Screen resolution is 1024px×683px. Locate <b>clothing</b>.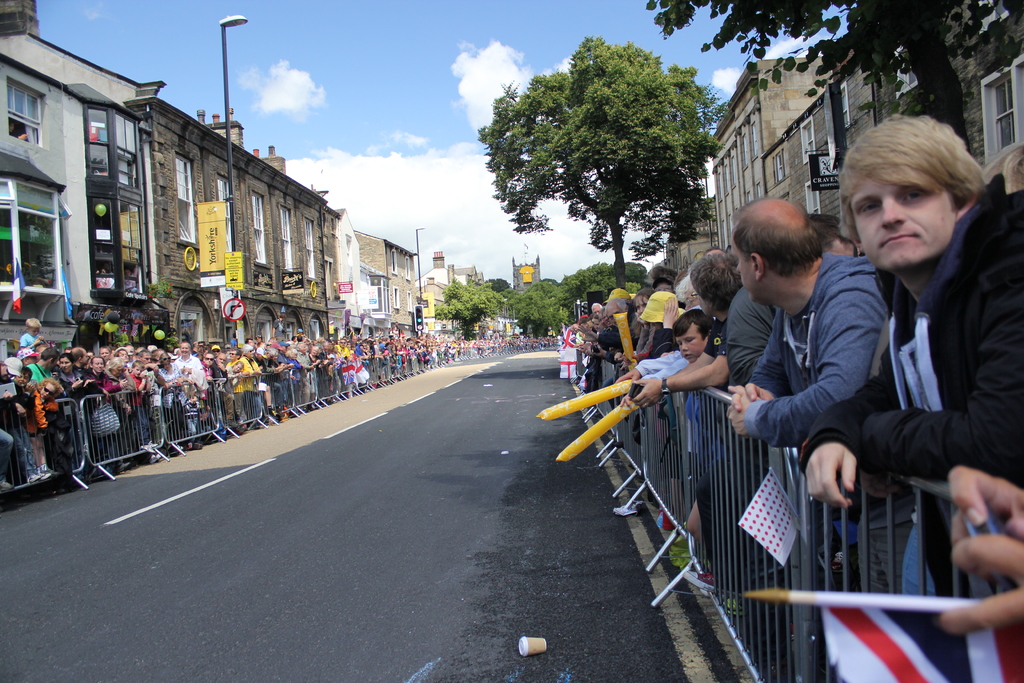
[744, 250, 916, 594].
